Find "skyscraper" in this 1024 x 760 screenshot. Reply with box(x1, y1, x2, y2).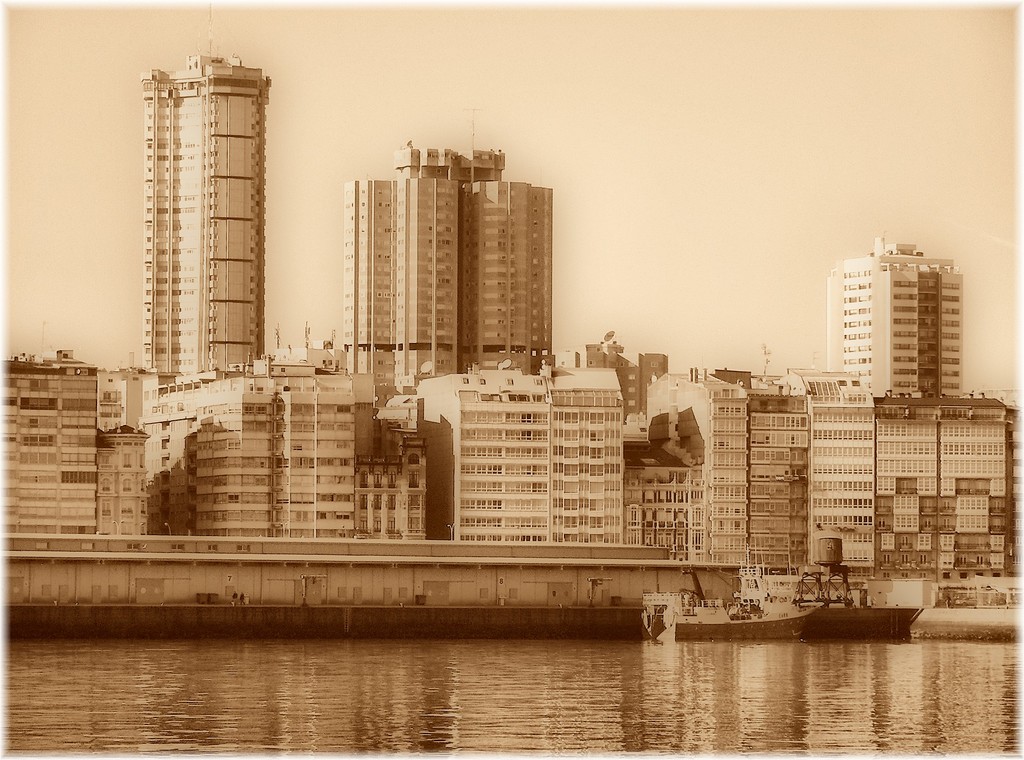
box(138, 47, 269, 382).
